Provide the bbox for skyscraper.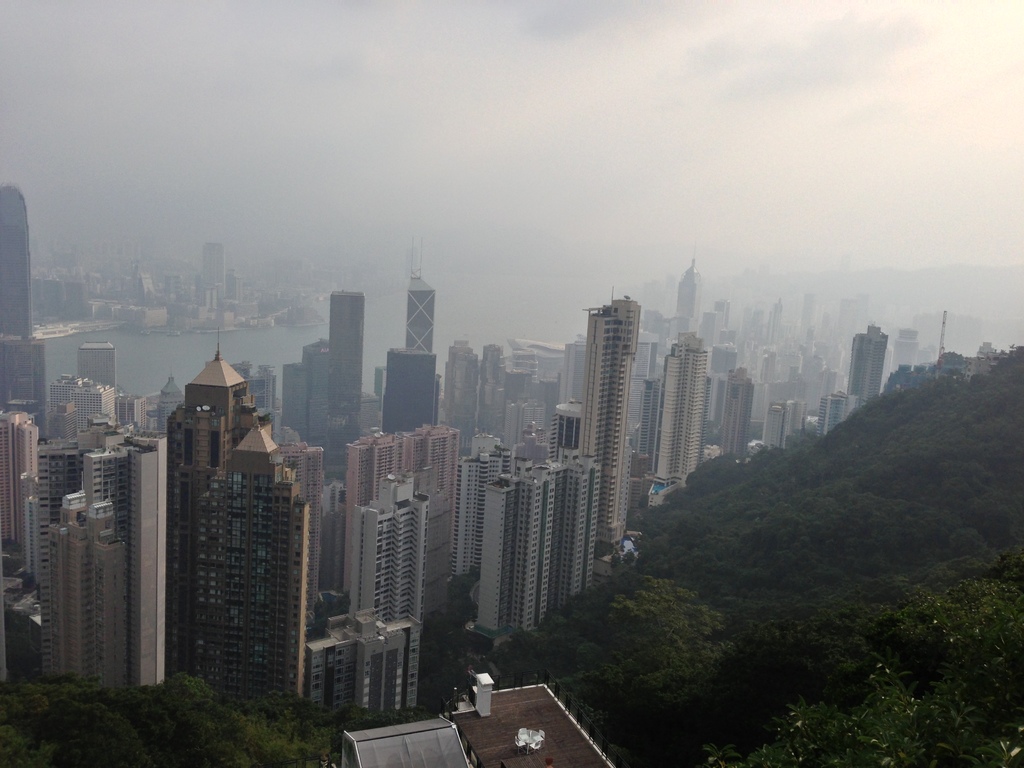
rect(157, 369, 184, 437).
